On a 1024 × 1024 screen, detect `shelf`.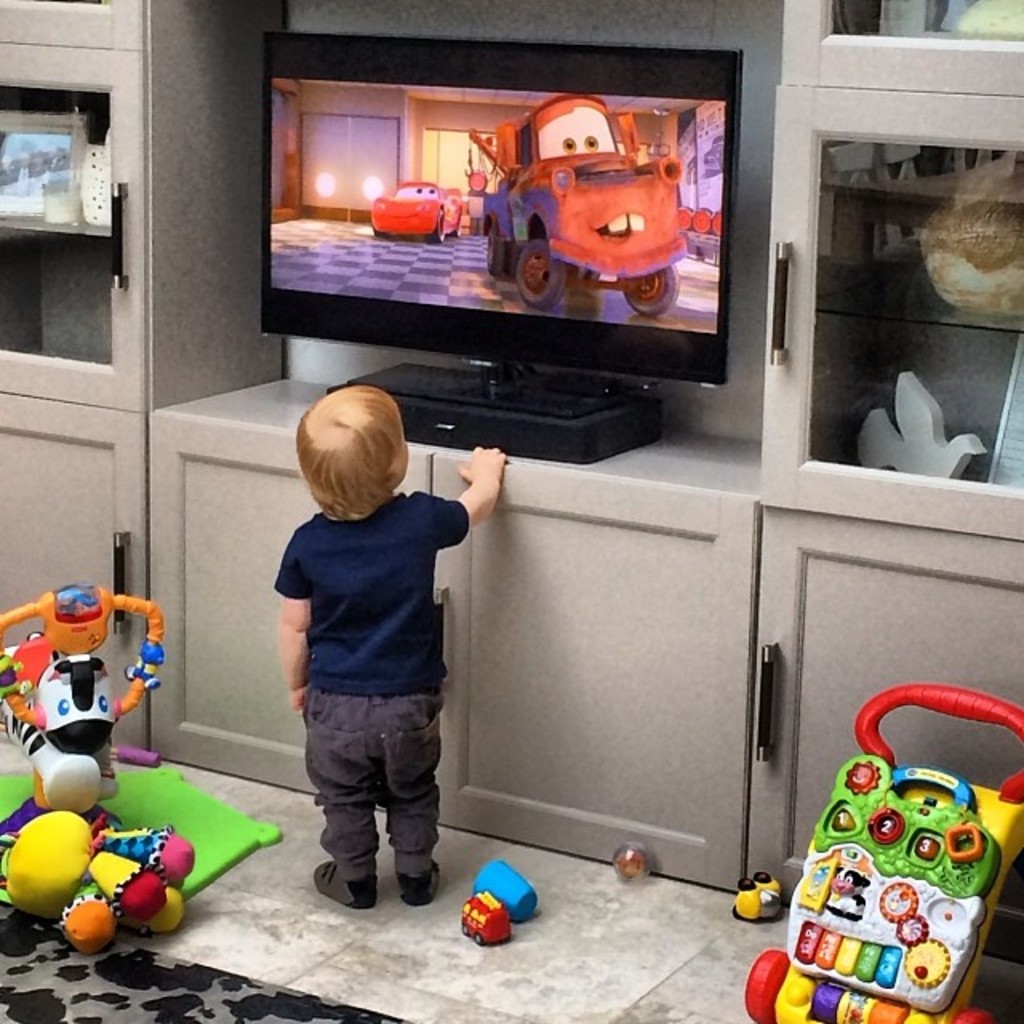
<region>102, 0, 790, 499</region>.
